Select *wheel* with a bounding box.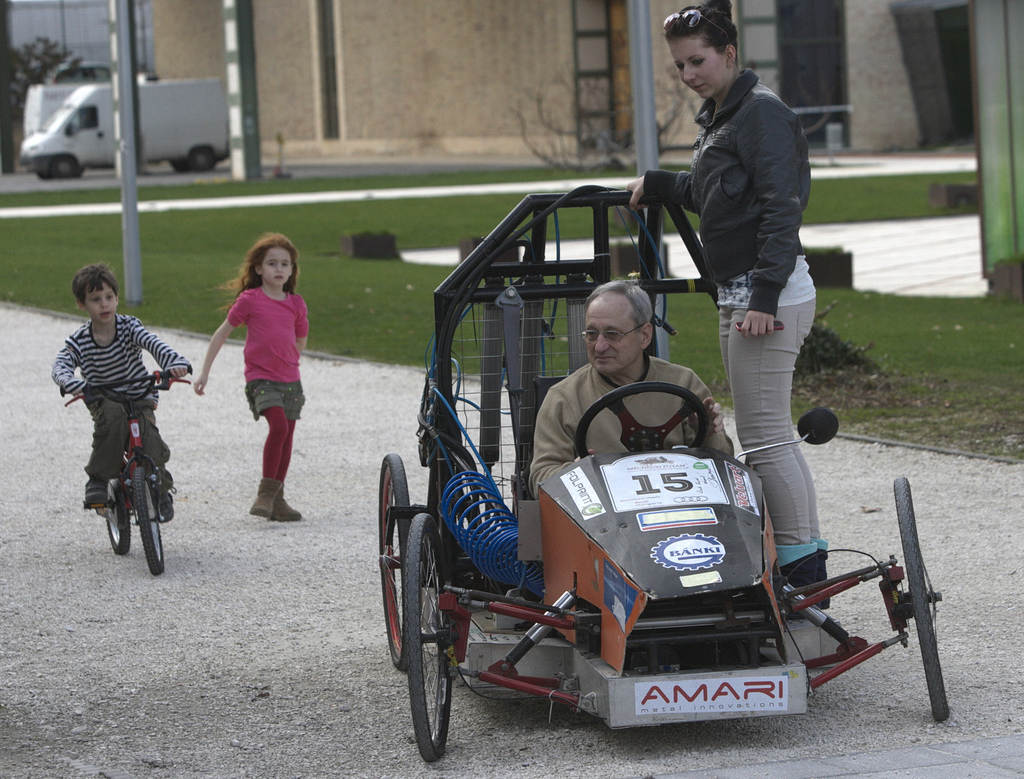
Rect(376, 446, 410, 670).
